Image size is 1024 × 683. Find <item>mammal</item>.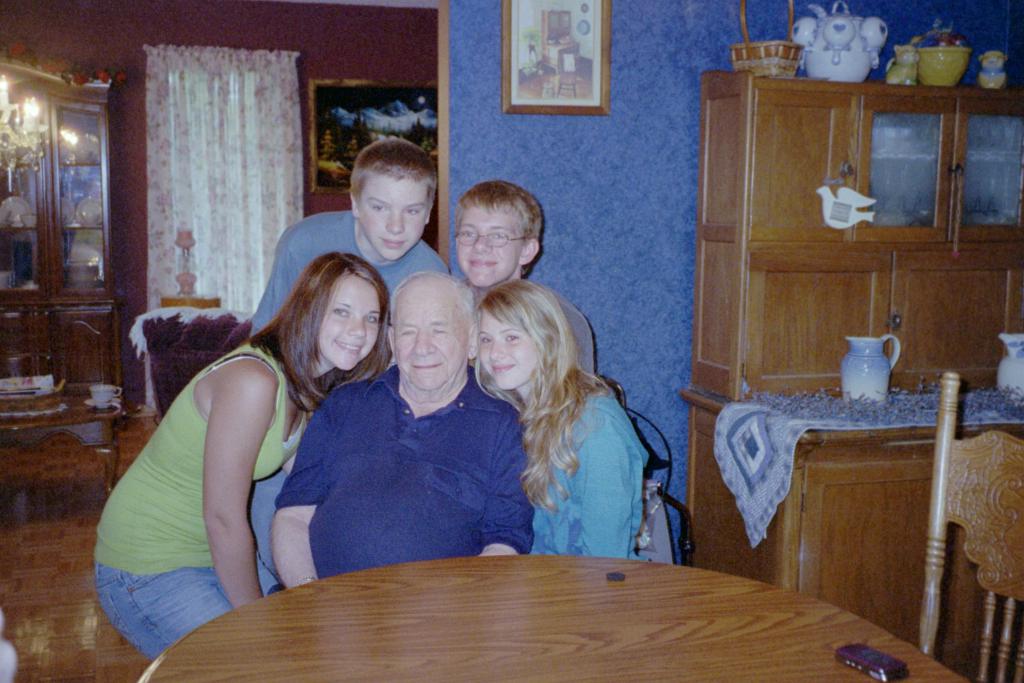
246/131/443/338.
